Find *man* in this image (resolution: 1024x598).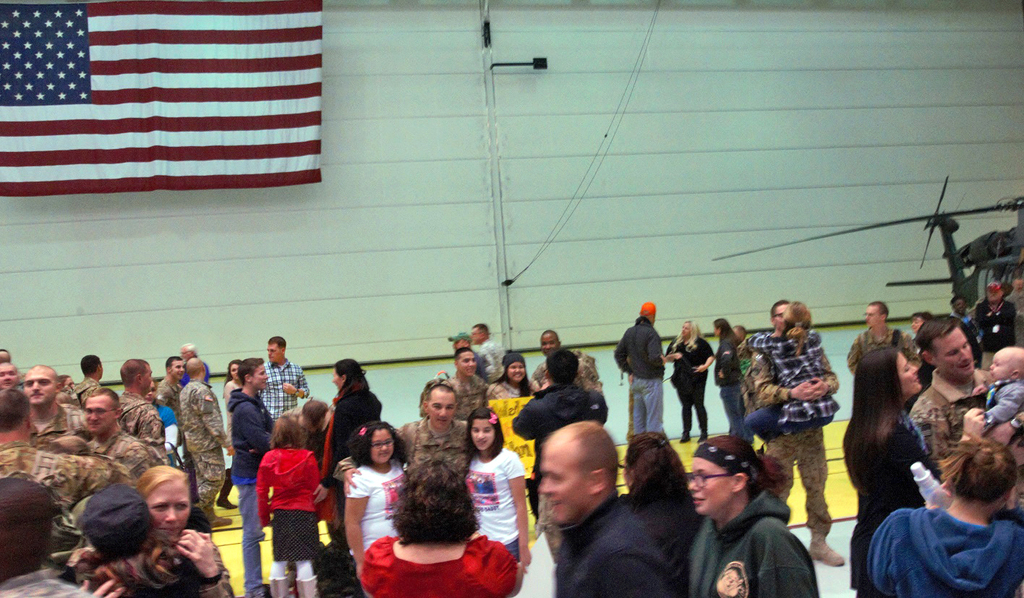
443 335 485 380.
